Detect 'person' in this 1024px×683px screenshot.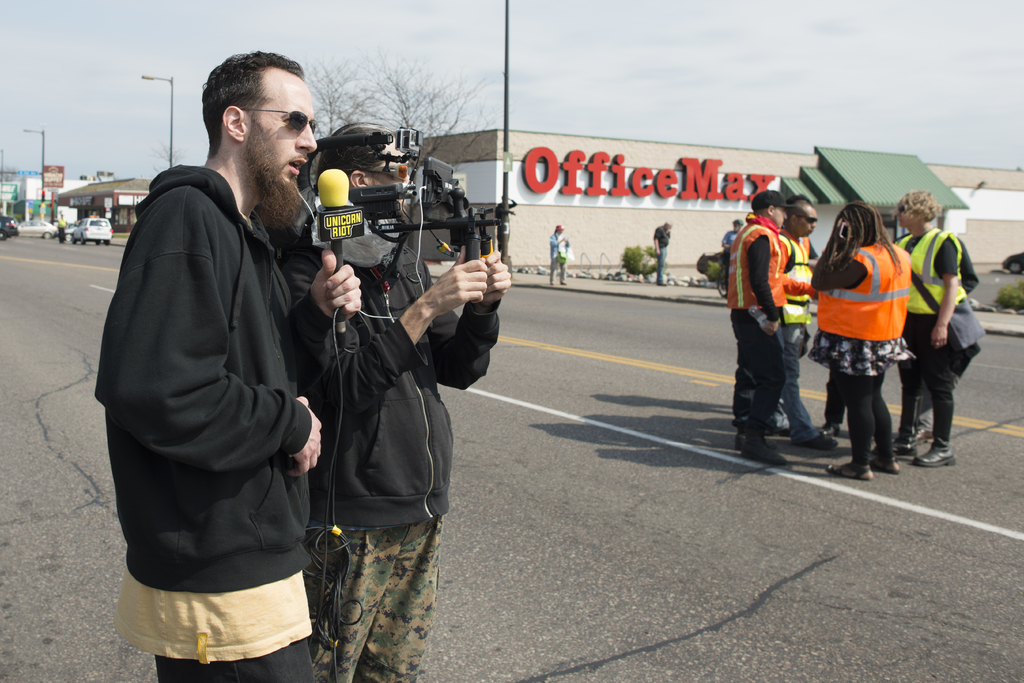
Detection: x1=781 y1=193 x2=829 y2=451.
